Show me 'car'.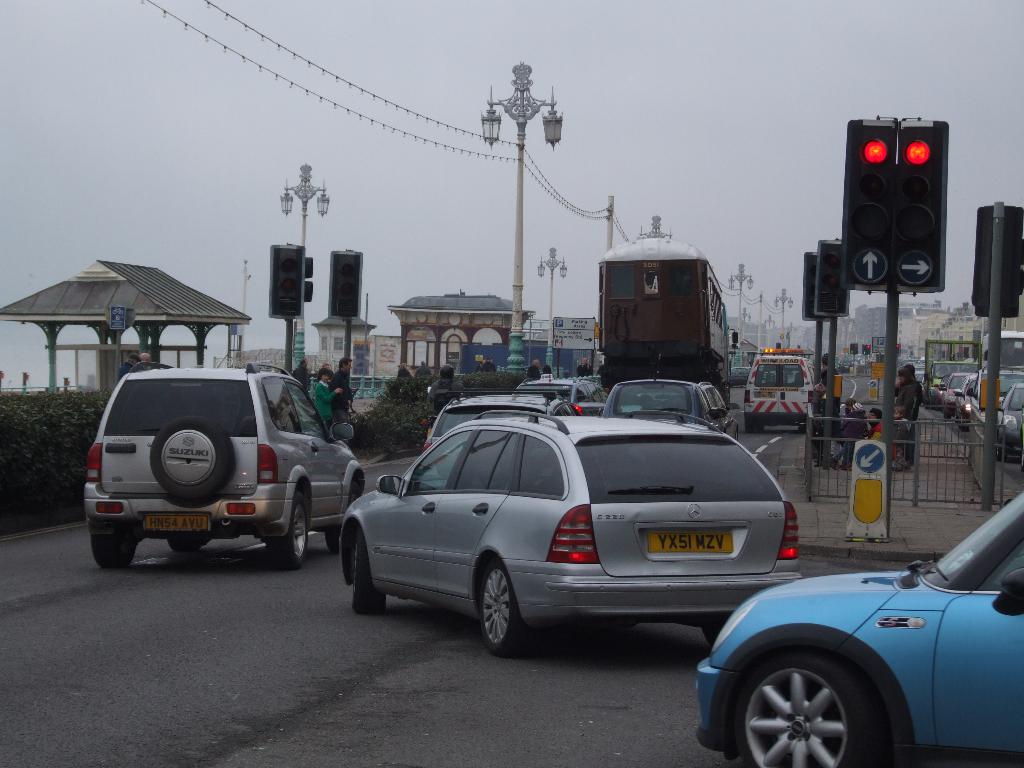
'car' is here: locate(80, 365, 362, 568).
